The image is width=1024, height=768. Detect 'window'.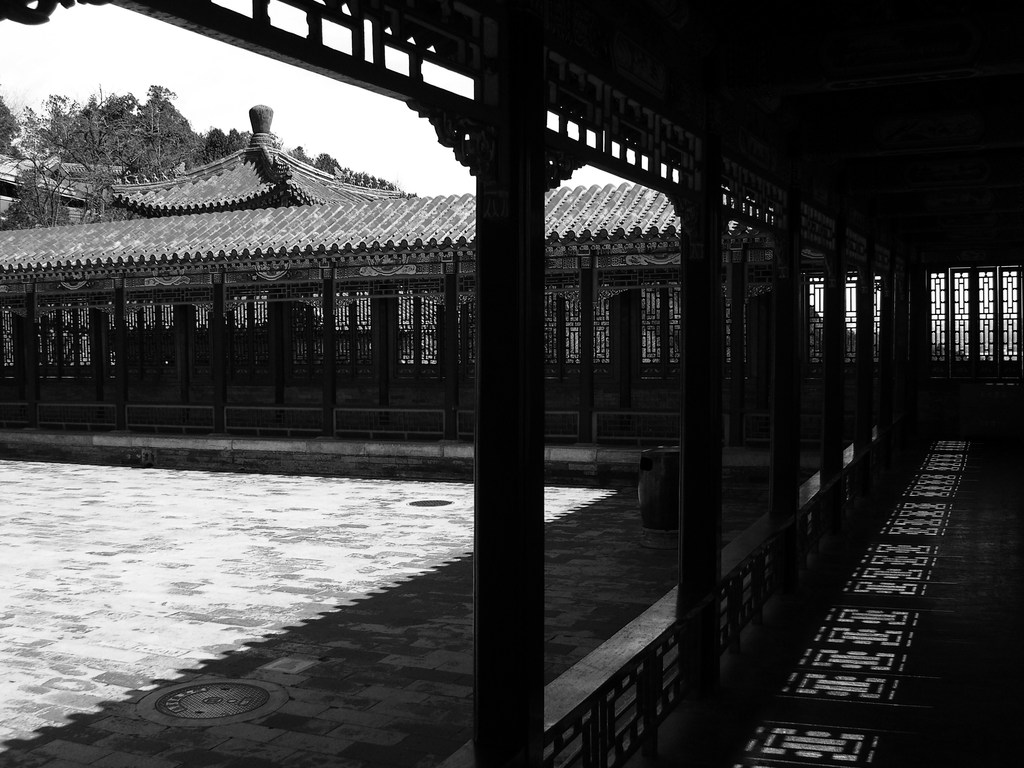
Detection: x1=924 y1=266 x2=1023 y2=379.
